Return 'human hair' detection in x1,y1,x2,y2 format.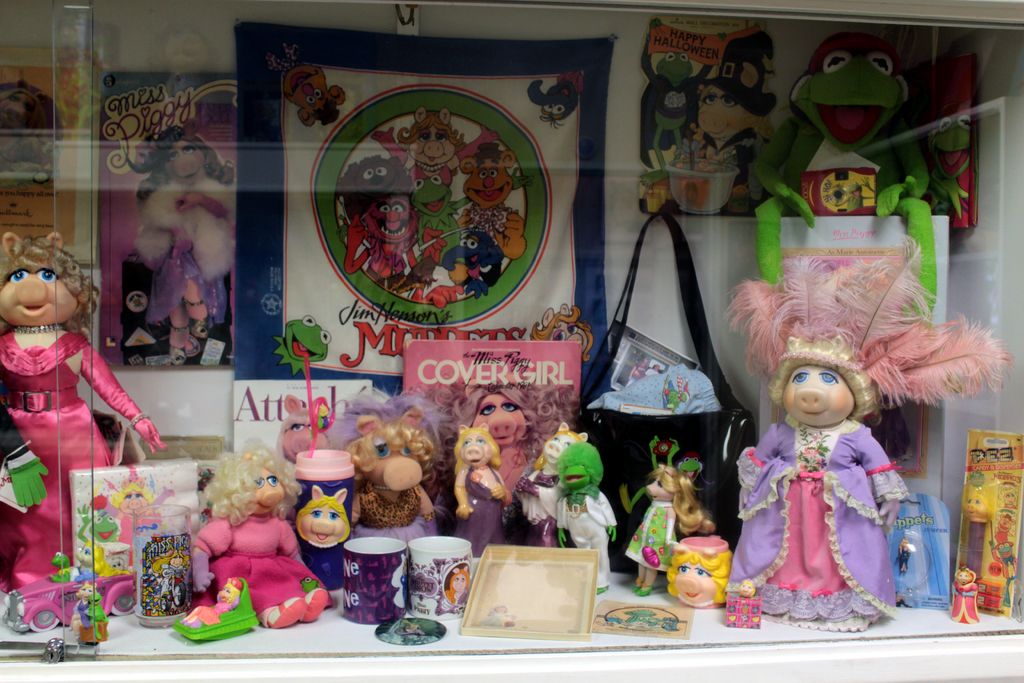
449,425,504,465.
